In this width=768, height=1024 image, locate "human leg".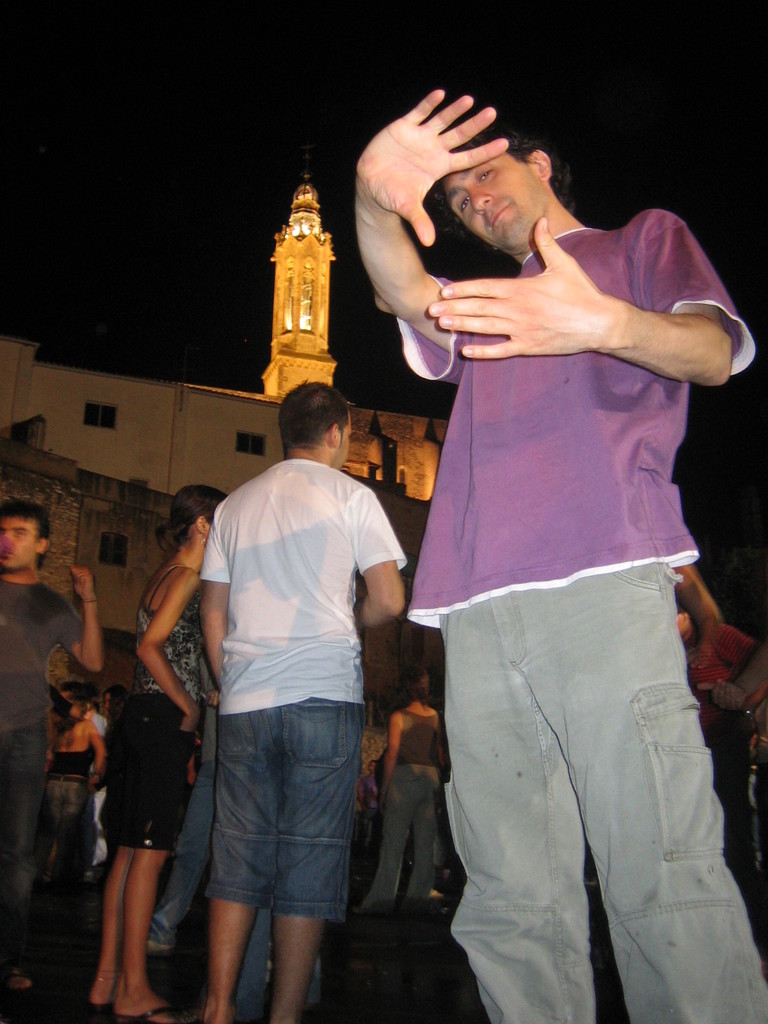
Bounding box: [88,715,170,995].
